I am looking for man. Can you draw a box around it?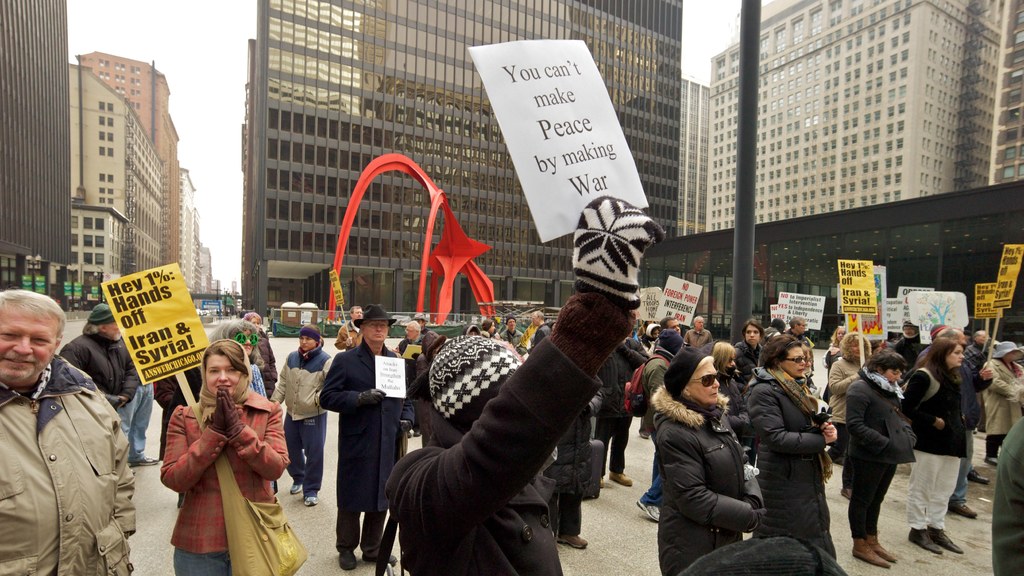
Sure, the bounding box is <box>531,310,551,345</box>.
